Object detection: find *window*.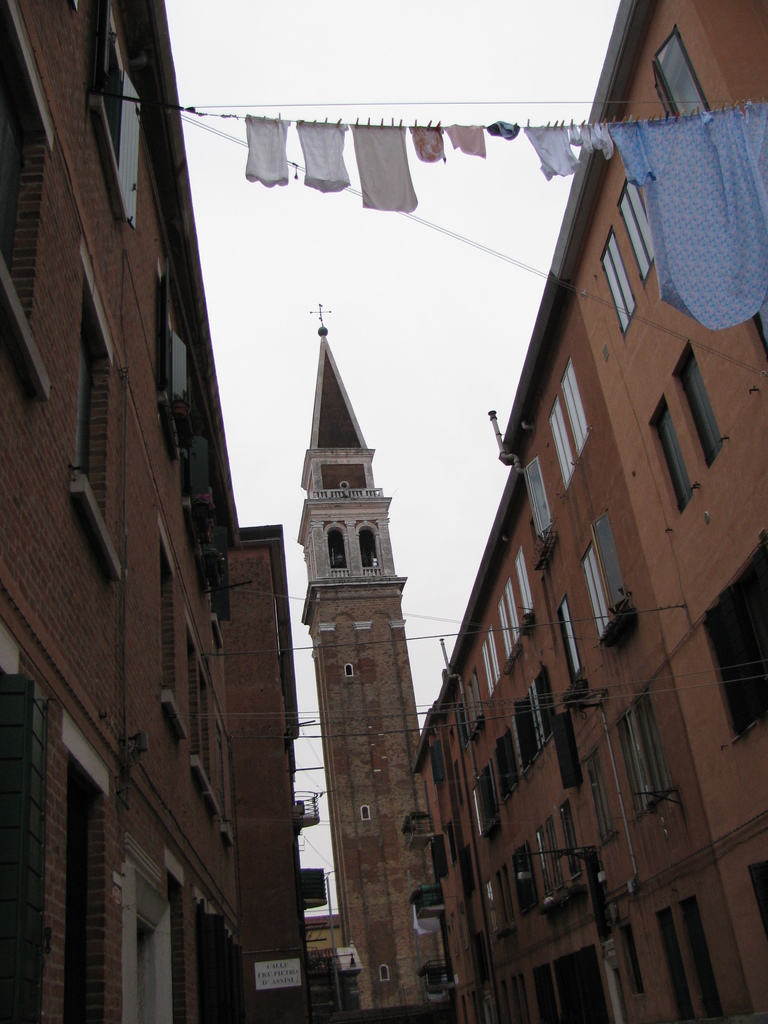
<box>696,529,767,750</box>.
